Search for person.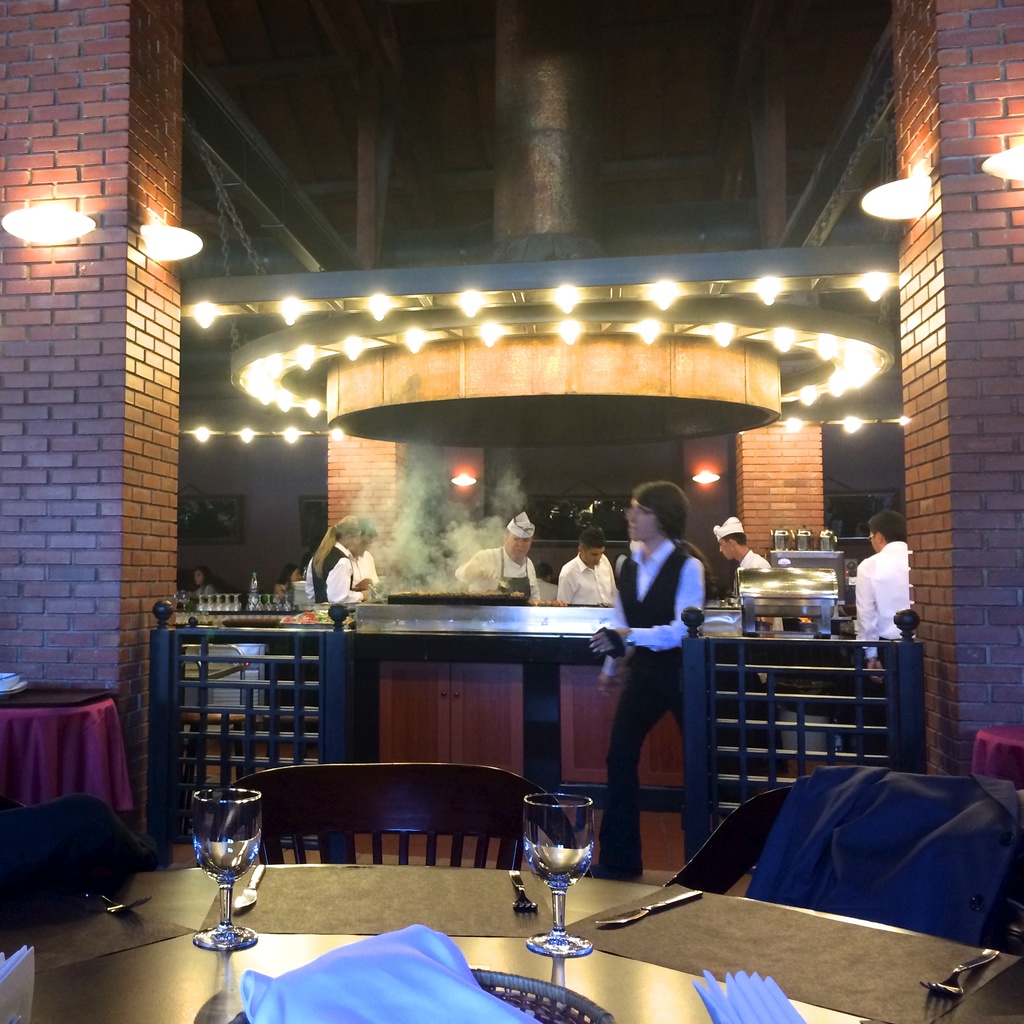
Found at 197 568 218 594.
